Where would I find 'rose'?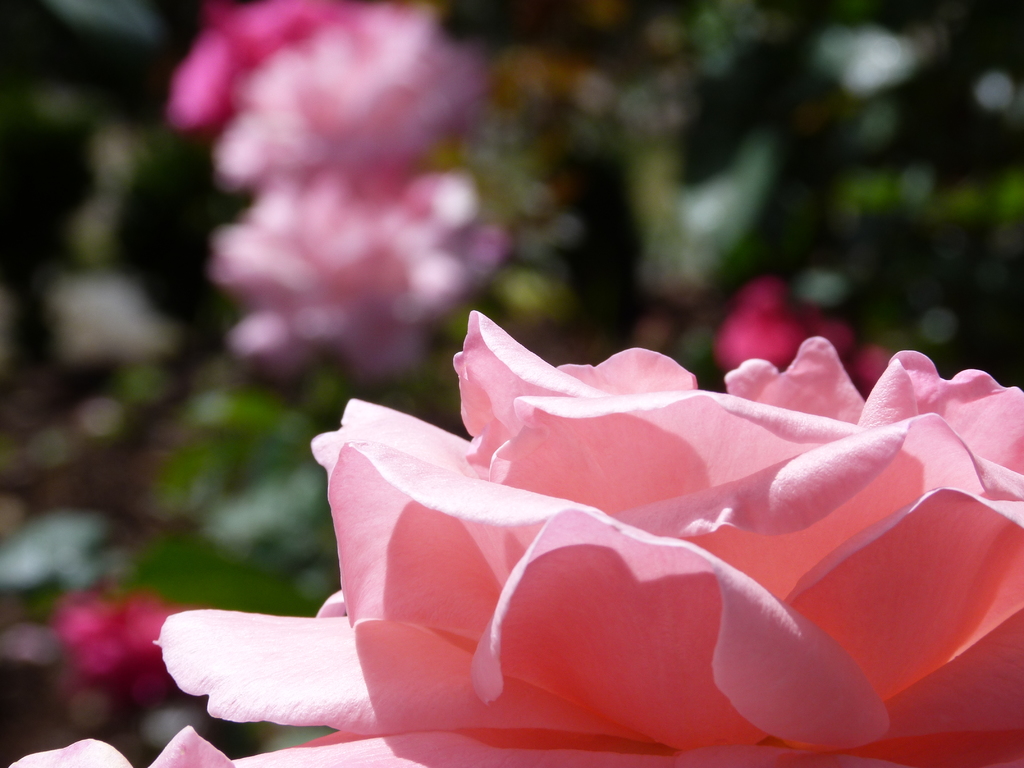
At (9, 721, 237, 767).
